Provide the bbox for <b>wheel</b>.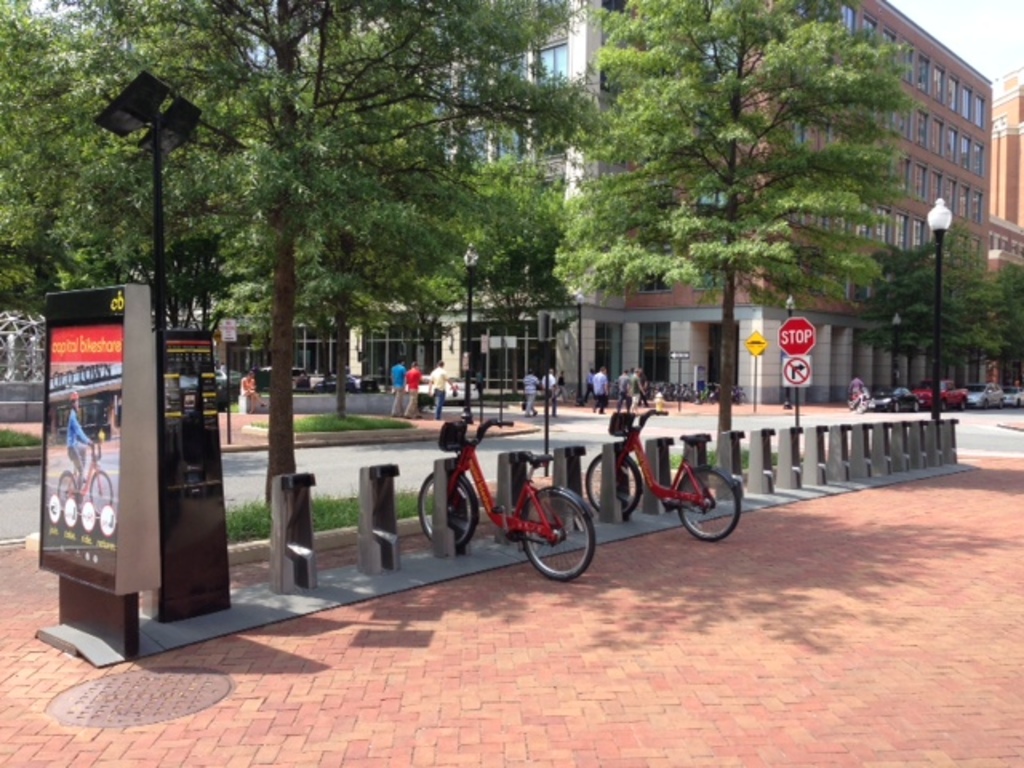
<region>54, 472, 75, 498</region>.
